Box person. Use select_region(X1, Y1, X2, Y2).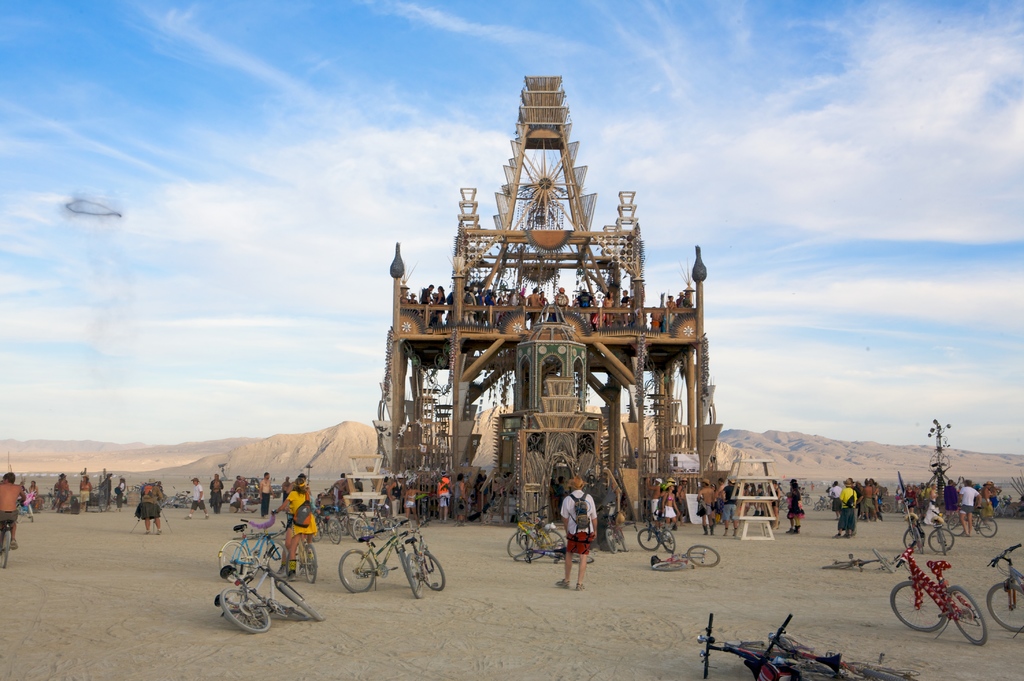
select_region(662, 295, 676, 327).
